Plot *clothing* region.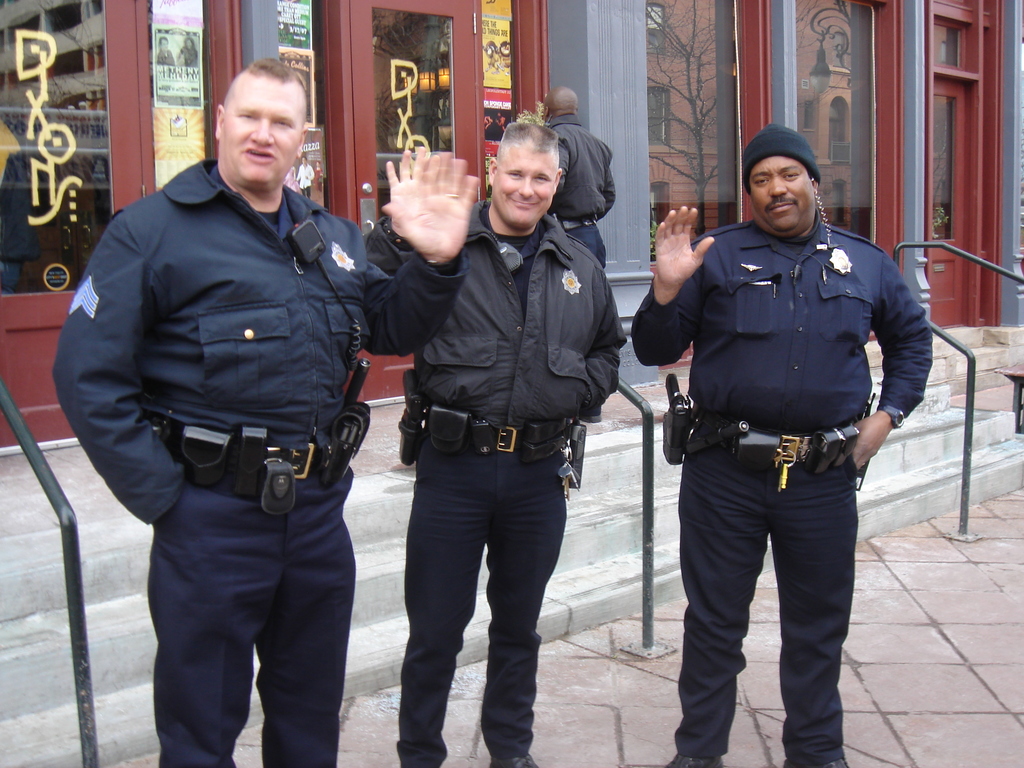
Plotted at region(369, 198, 625, 767).
